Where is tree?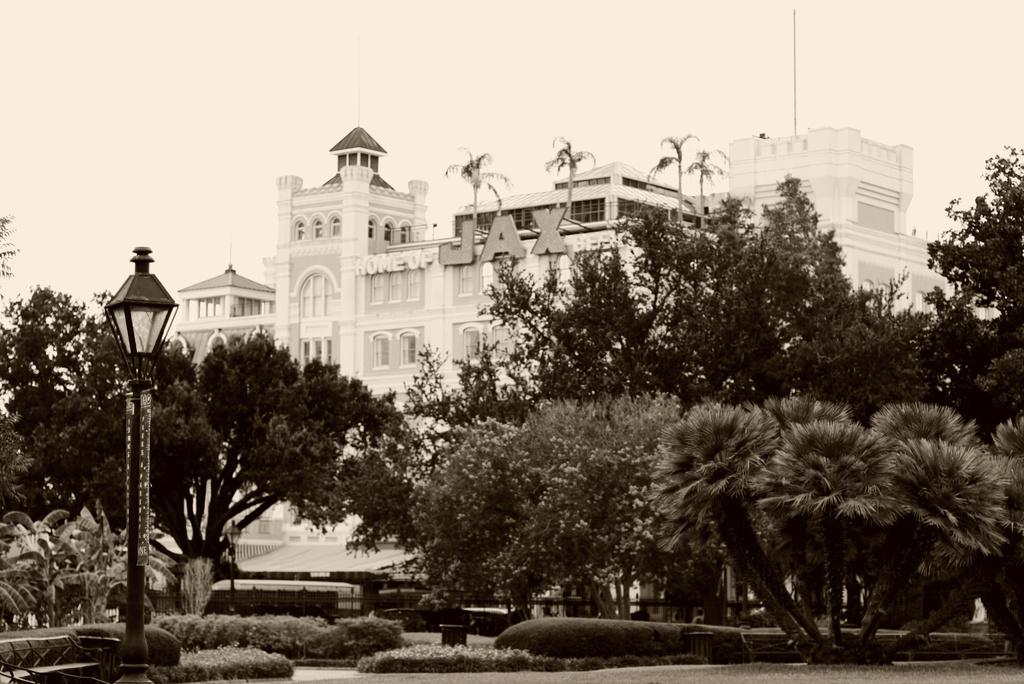
[left=409, top=202, right=838, bottom=425].
